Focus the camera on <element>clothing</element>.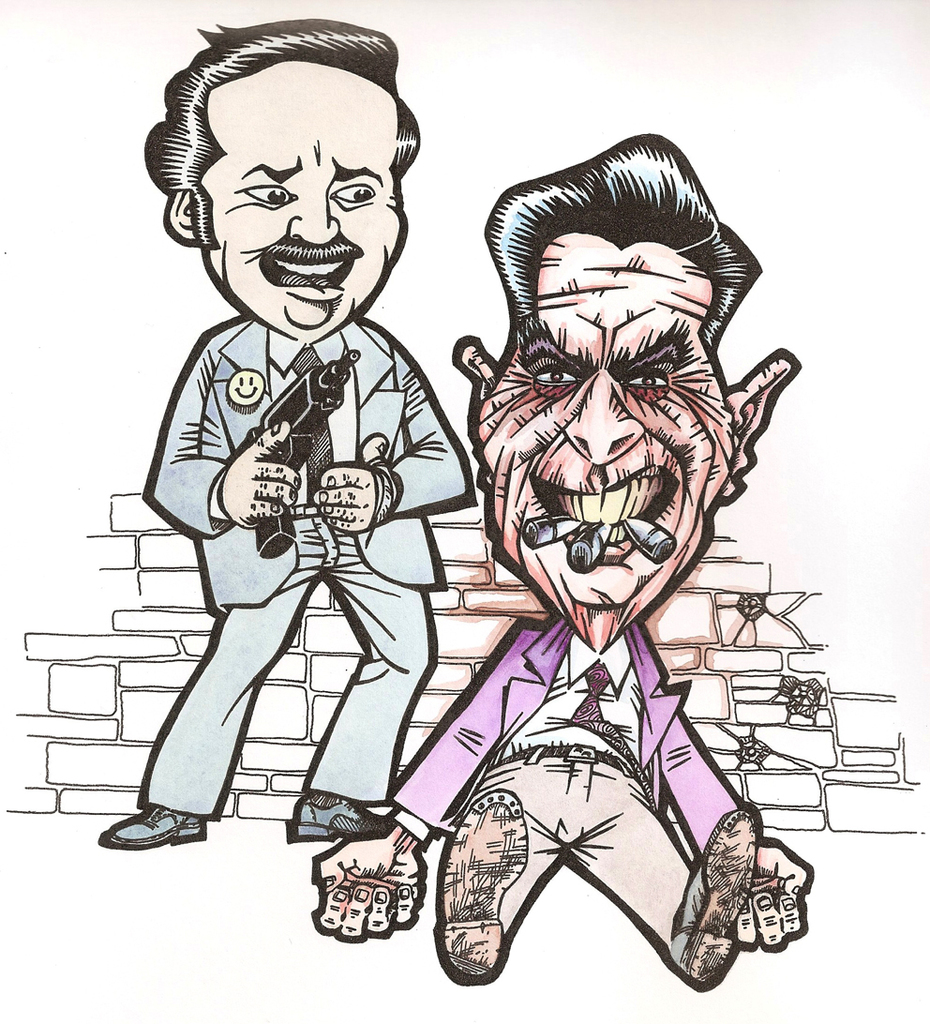
Focus region: crop(391, 620, 752, 866).
